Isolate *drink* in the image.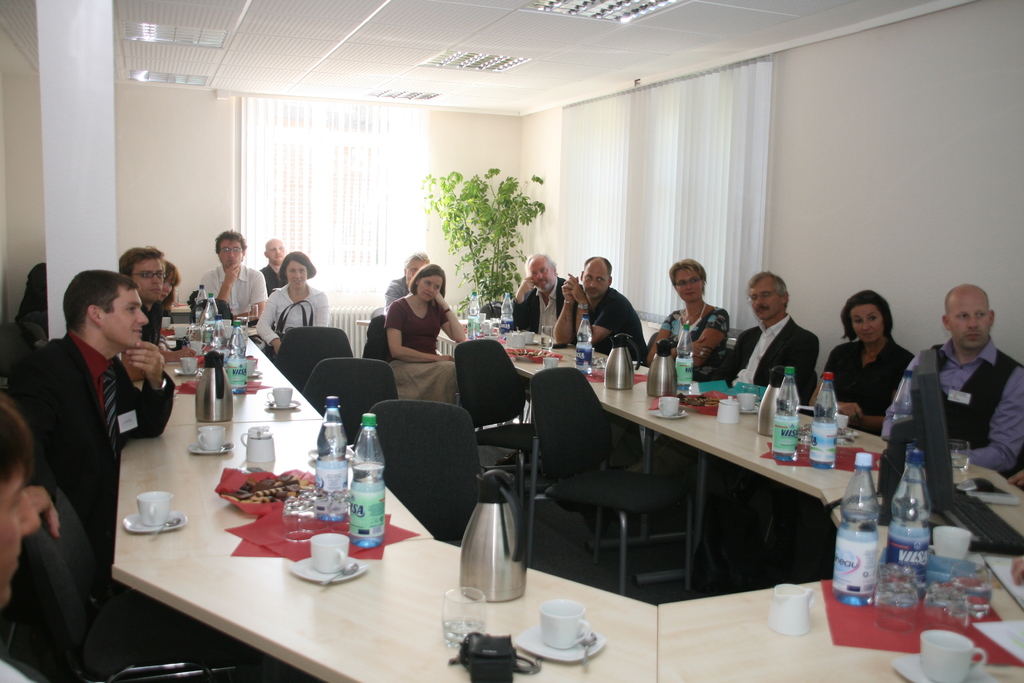
Isolated region: box=[675, 350, 694, 391].
